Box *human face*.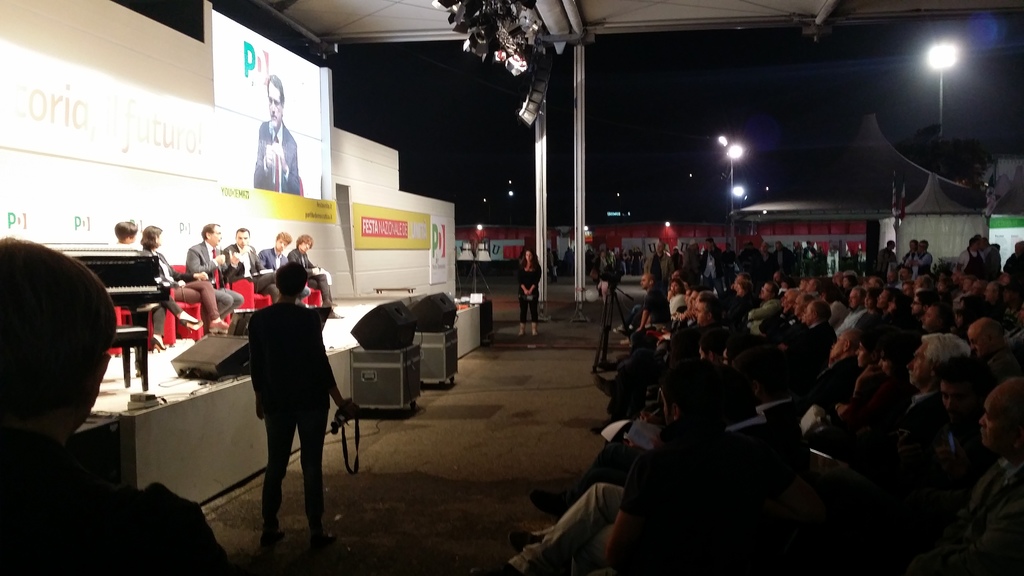
(left=700, top=345, right=709, bottom=358).
